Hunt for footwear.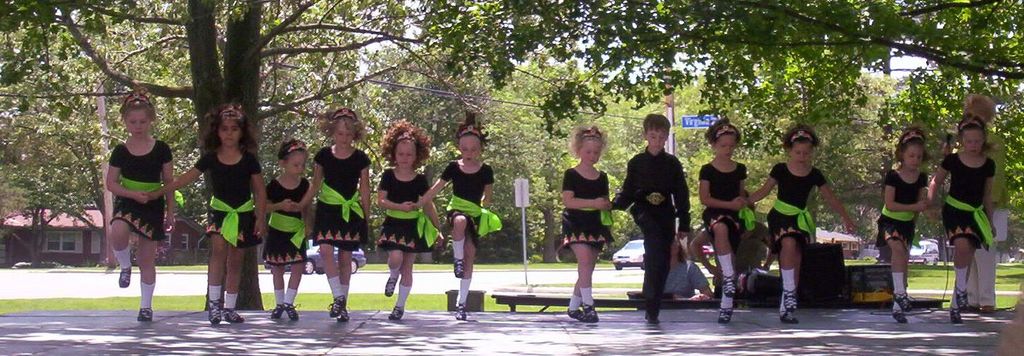
Hunted down at <region>893, 310, 909, 328</region>.
